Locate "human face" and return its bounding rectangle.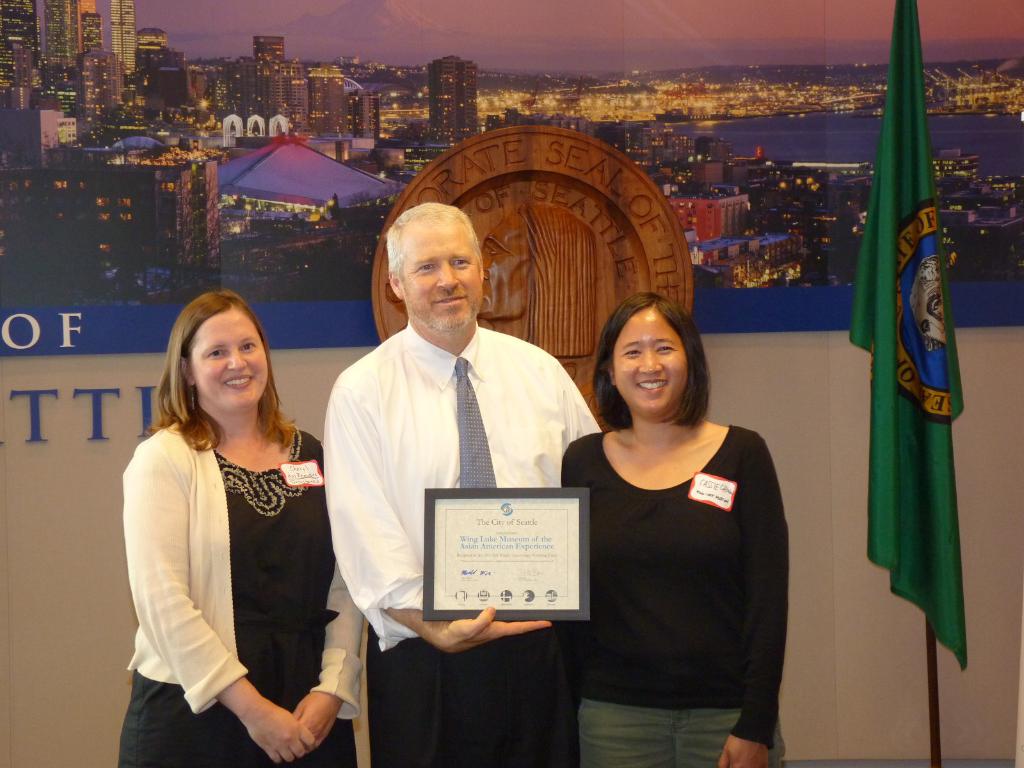
{"x1": 397, "y1": 223, "x2": 483, "y2": 331}.
